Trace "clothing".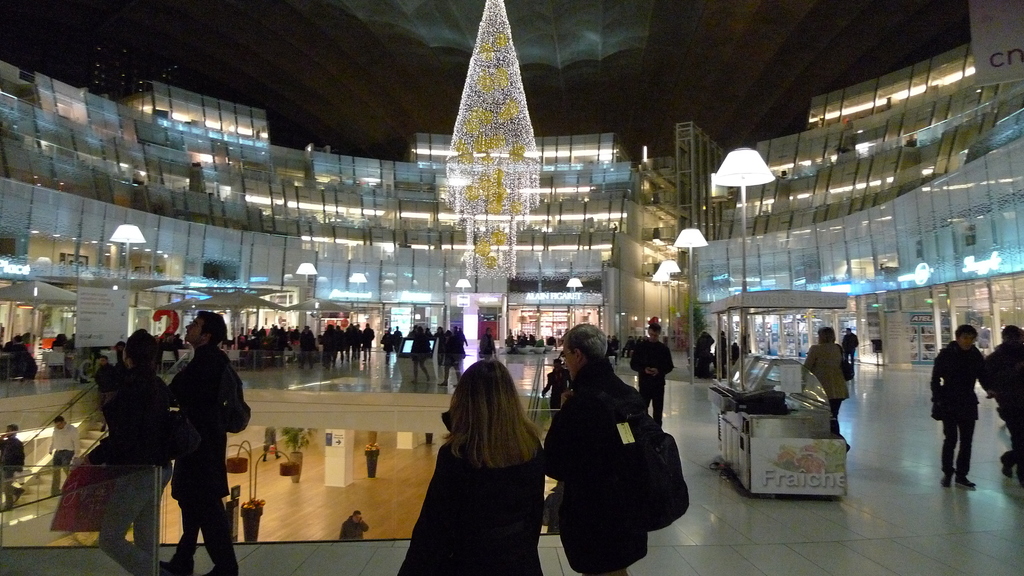
Traced to select_region(631, 335, 676, 427).
